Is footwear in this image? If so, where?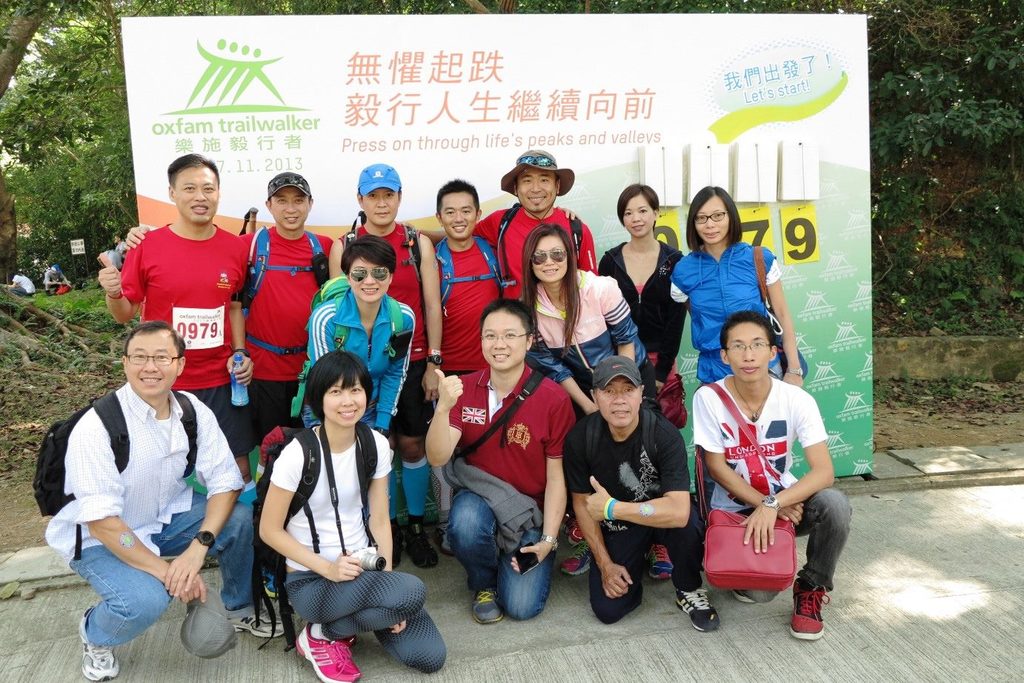
Yes, at bbox(644, 536, 675, 581).
